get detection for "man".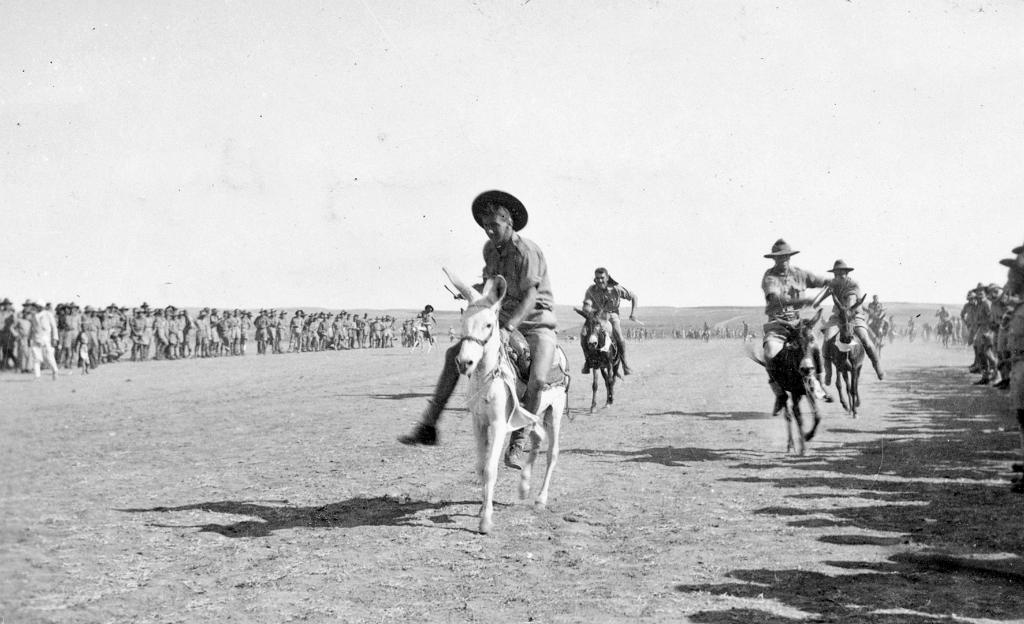
Detection: select_region(758, 235, 836, 416).
